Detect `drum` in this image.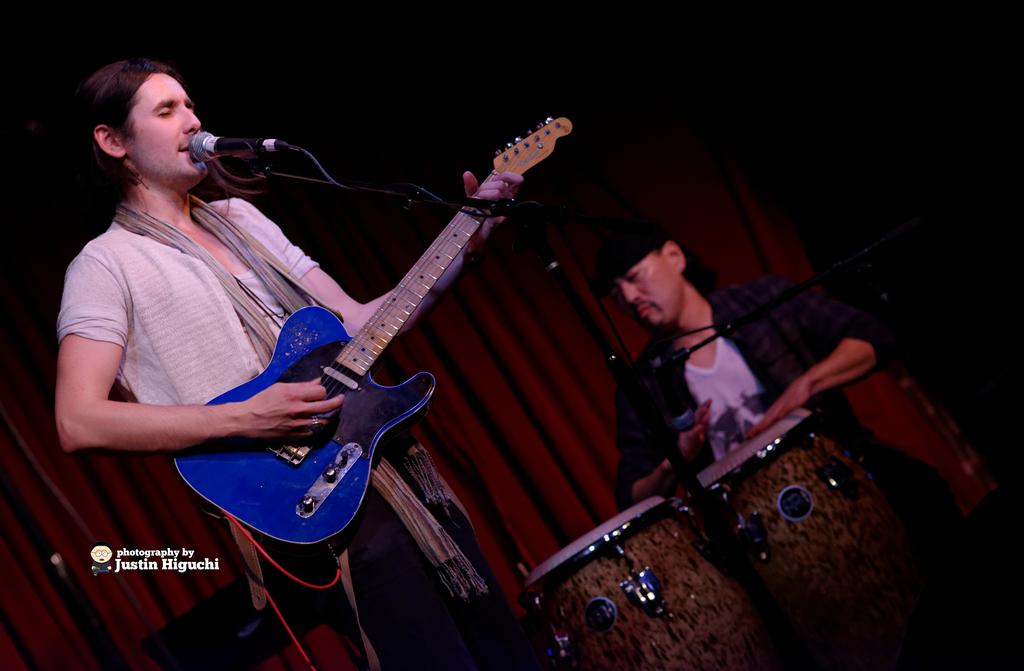
Detection: rect(517, 494, 791, 670).
